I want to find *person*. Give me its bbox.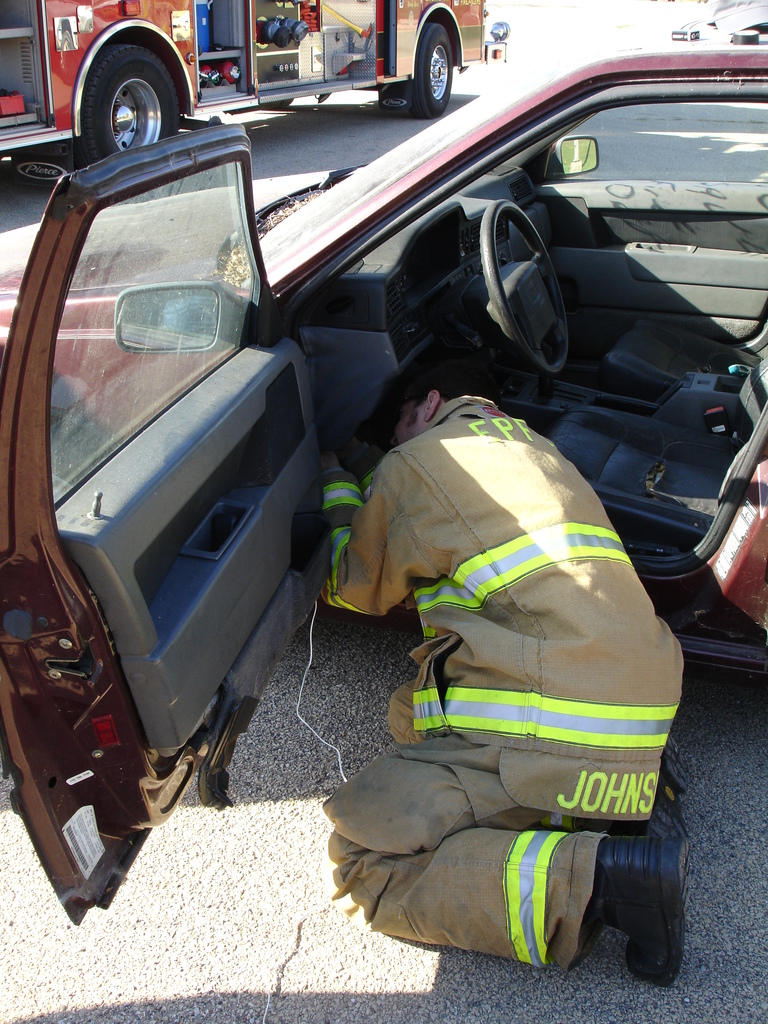
(301, 194, 664, 980).
